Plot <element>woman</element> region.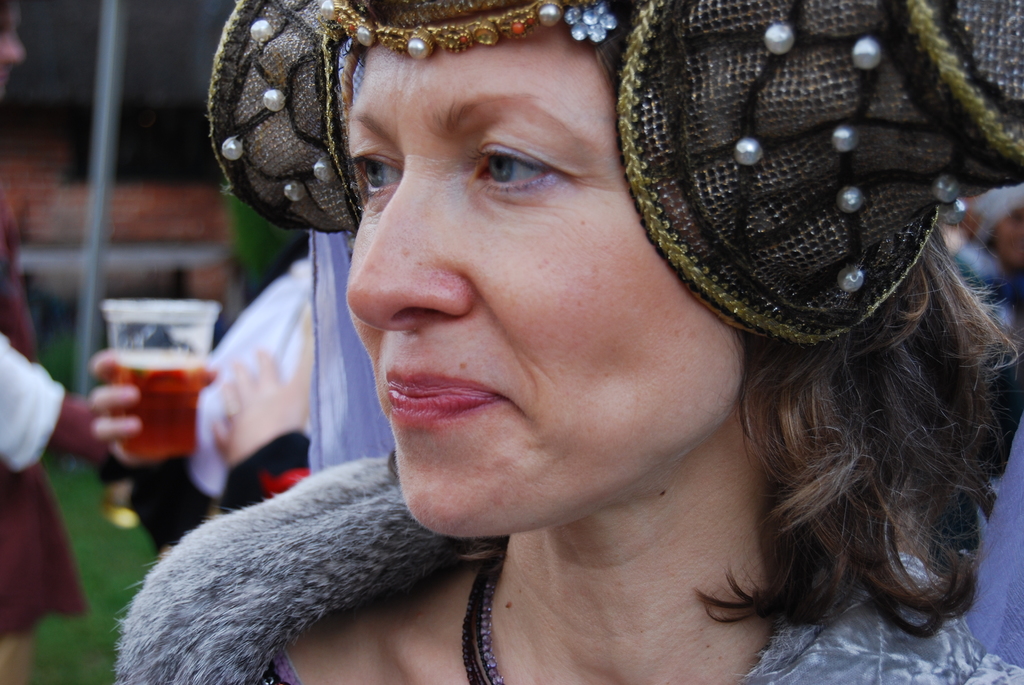
Plotted at 116/0/1023/684.
